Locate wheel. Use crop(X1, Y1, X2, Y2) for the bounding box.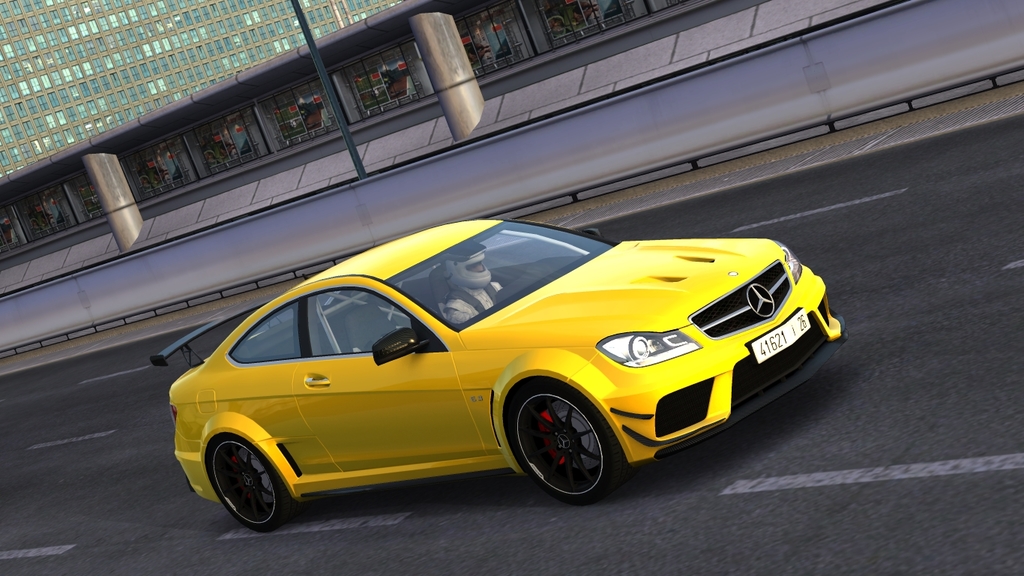
crop(513, 385, 614, 498).
